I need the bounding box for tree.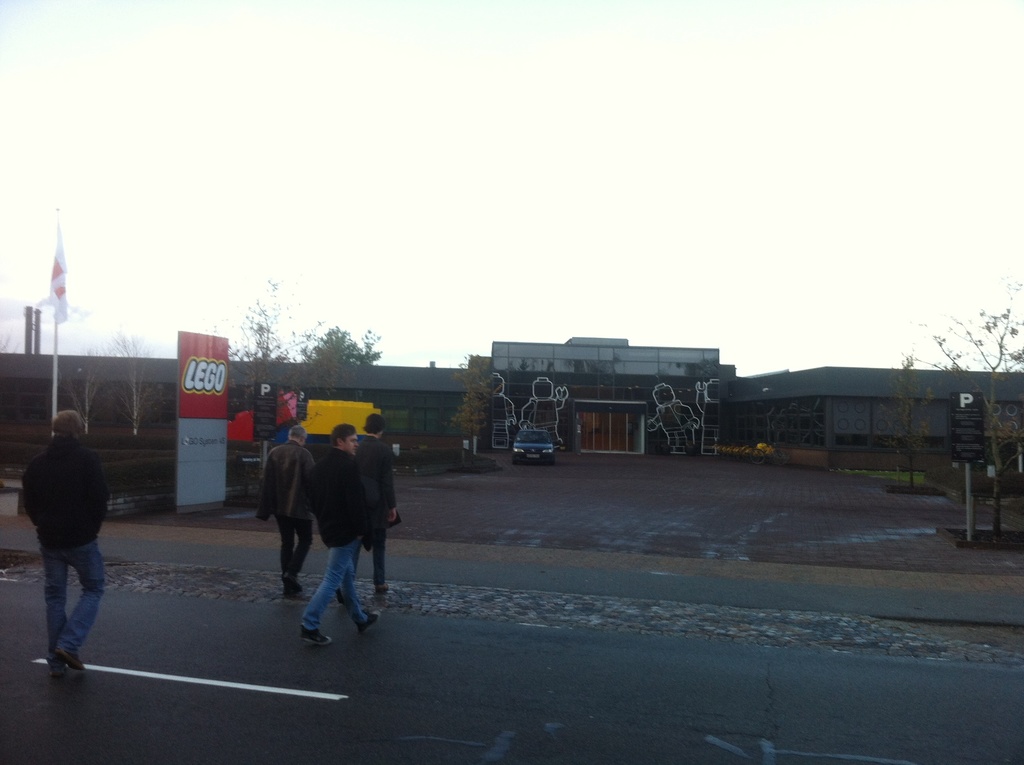
Here it is: l=899, t=300, r=1023, b=524.
